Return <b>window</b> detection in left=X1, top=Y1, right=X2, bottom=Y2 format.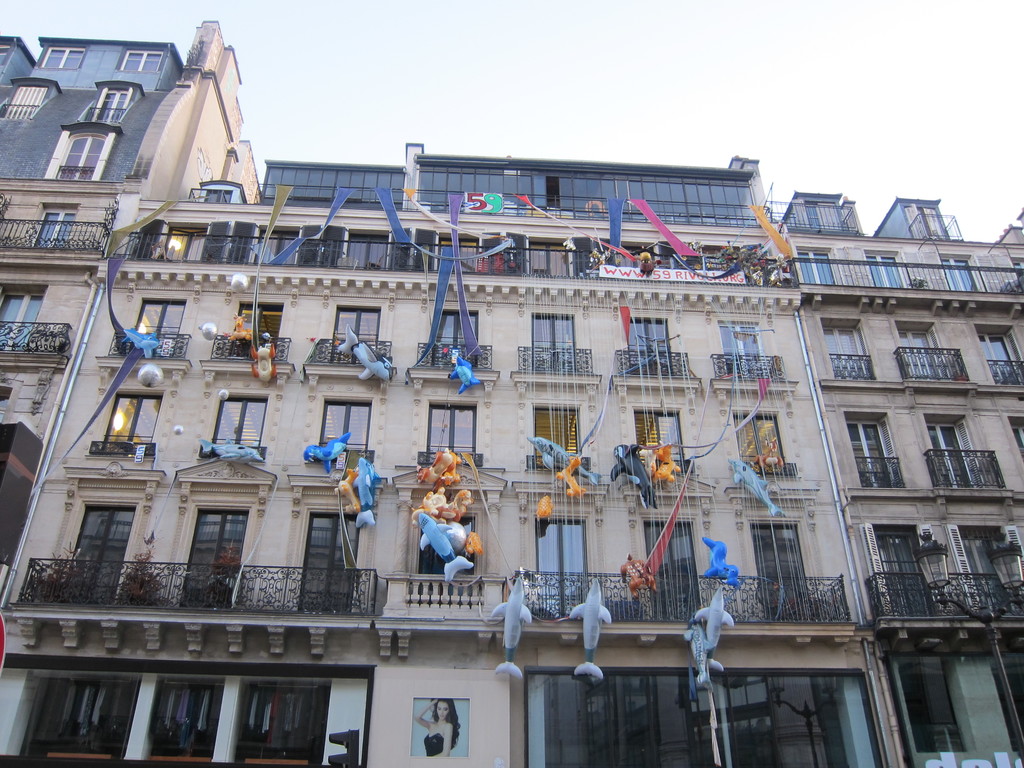
left=532, top=404, right=578, bottom=465.
